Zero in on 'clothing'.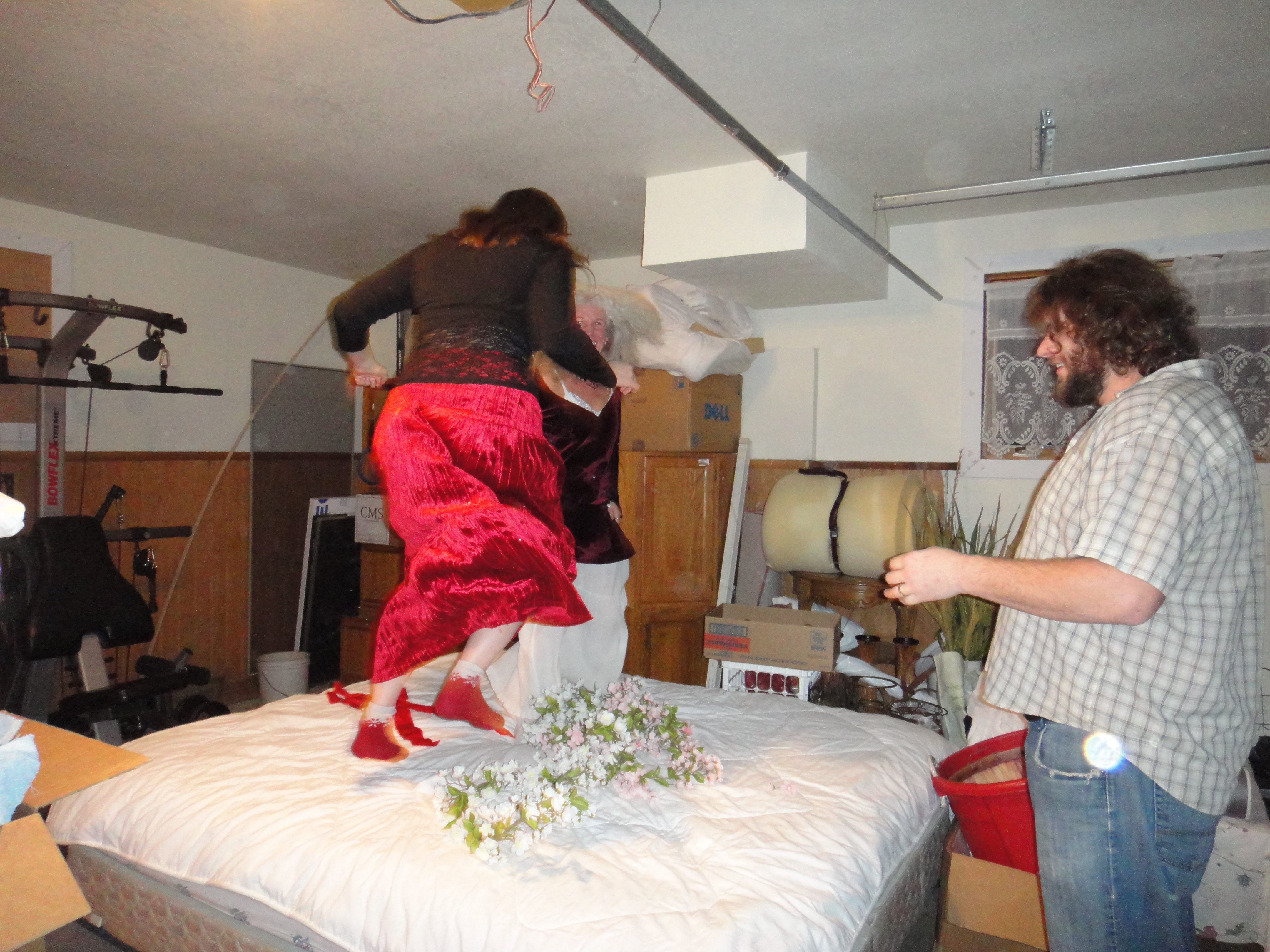
Zeroed in: rect(290, 105, 370, 242).
